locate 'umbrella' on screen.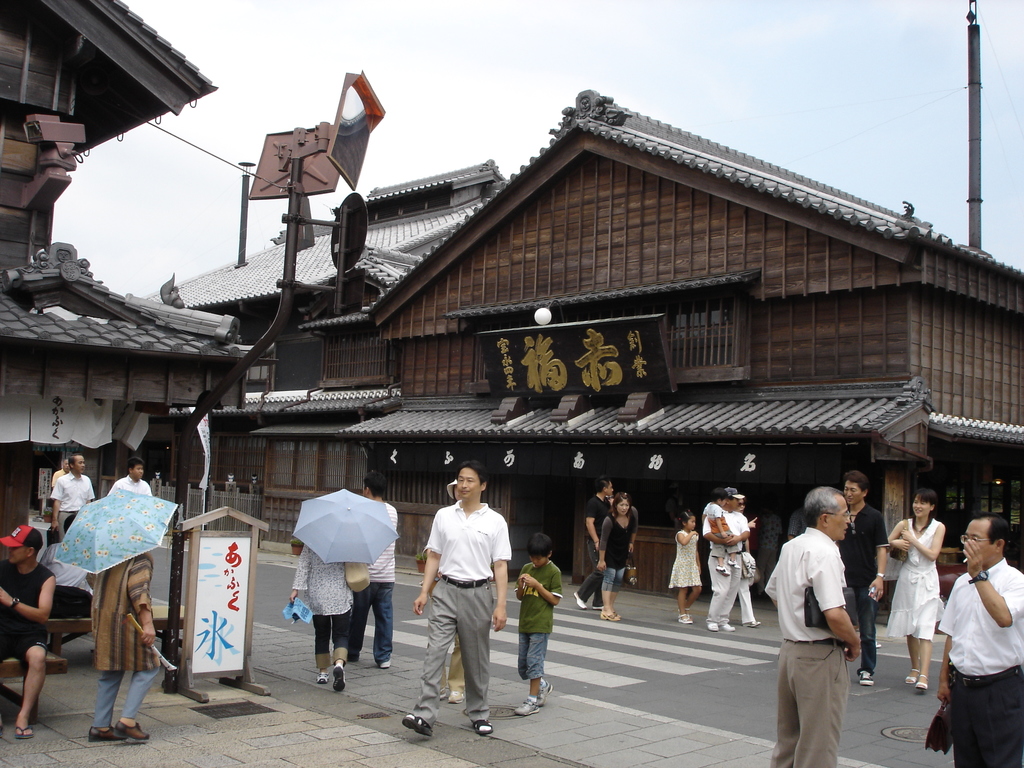
On screen at rect(295, 487, 398, 566).
